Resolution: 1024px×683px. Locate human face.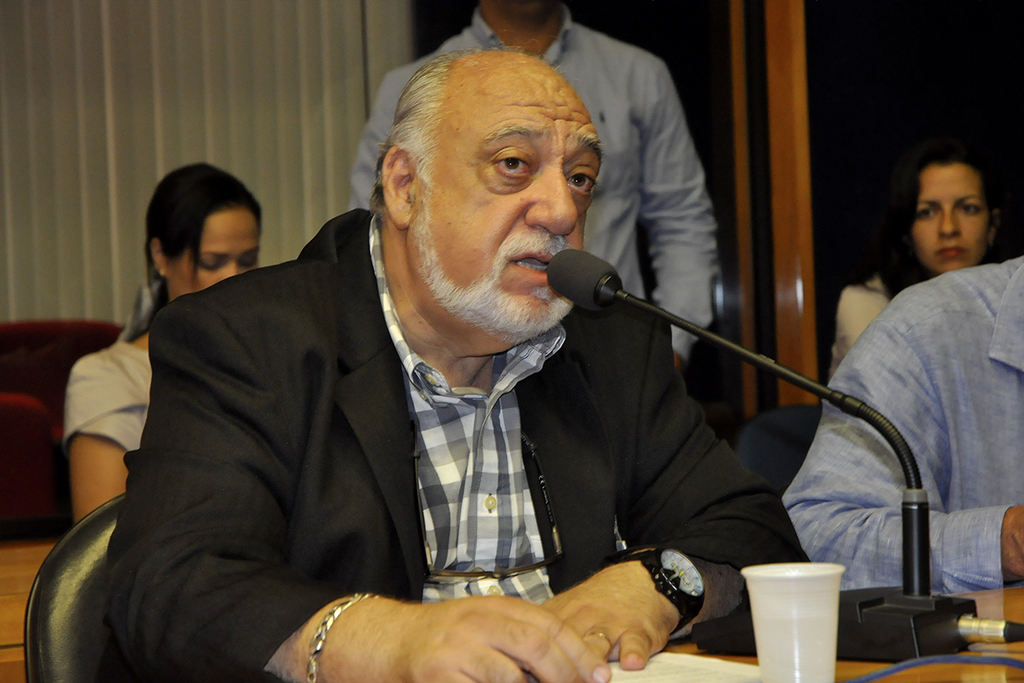
locate(410, 65, 603, 330).
